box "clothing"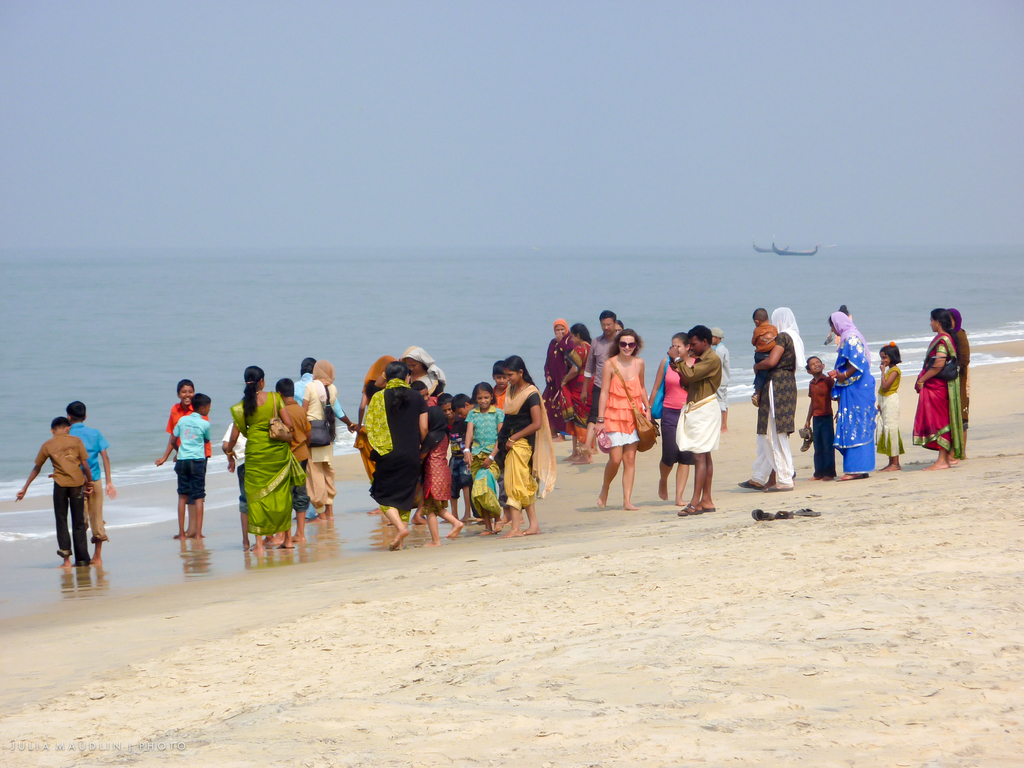
805, 376, 831, 474
